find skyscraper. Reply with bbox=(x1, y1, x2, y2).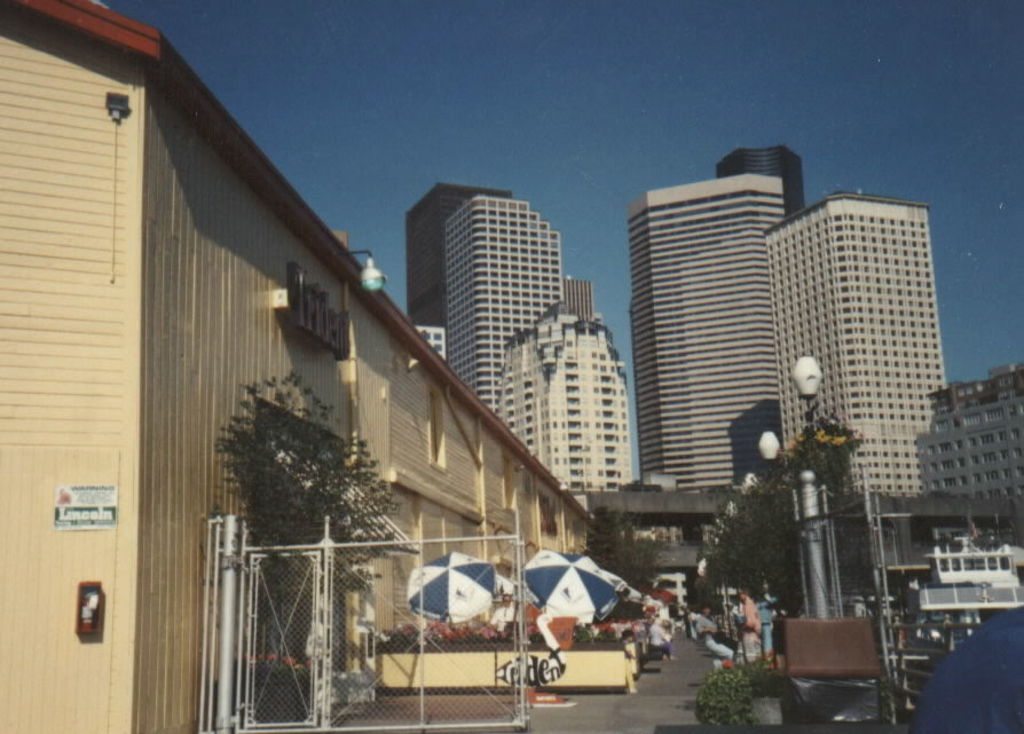
bbox=(568, 281, 592, 325).
